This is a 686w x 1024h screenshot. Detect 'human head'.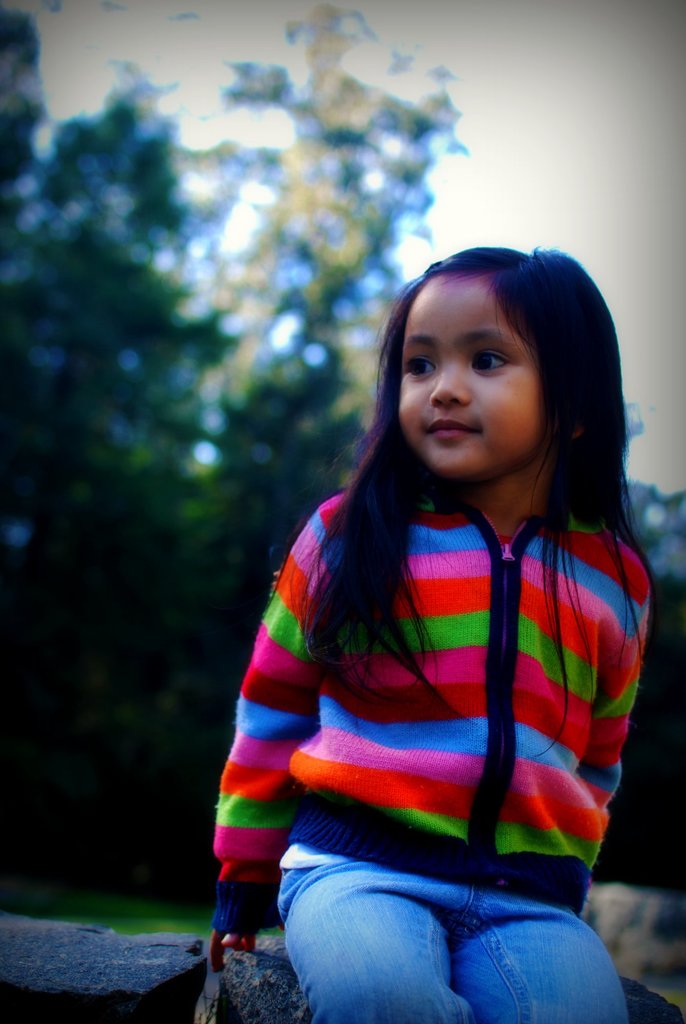
x1=381 y1=228 x2=569 y2=459.
